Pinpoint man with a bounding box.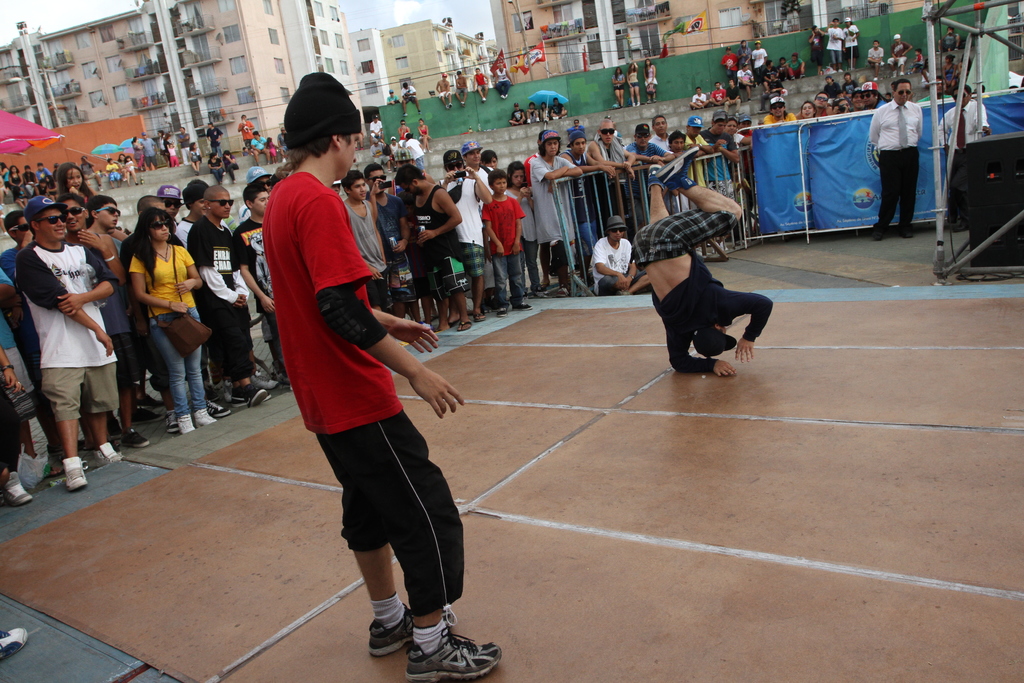
locate(861, 84, 890, 108).
